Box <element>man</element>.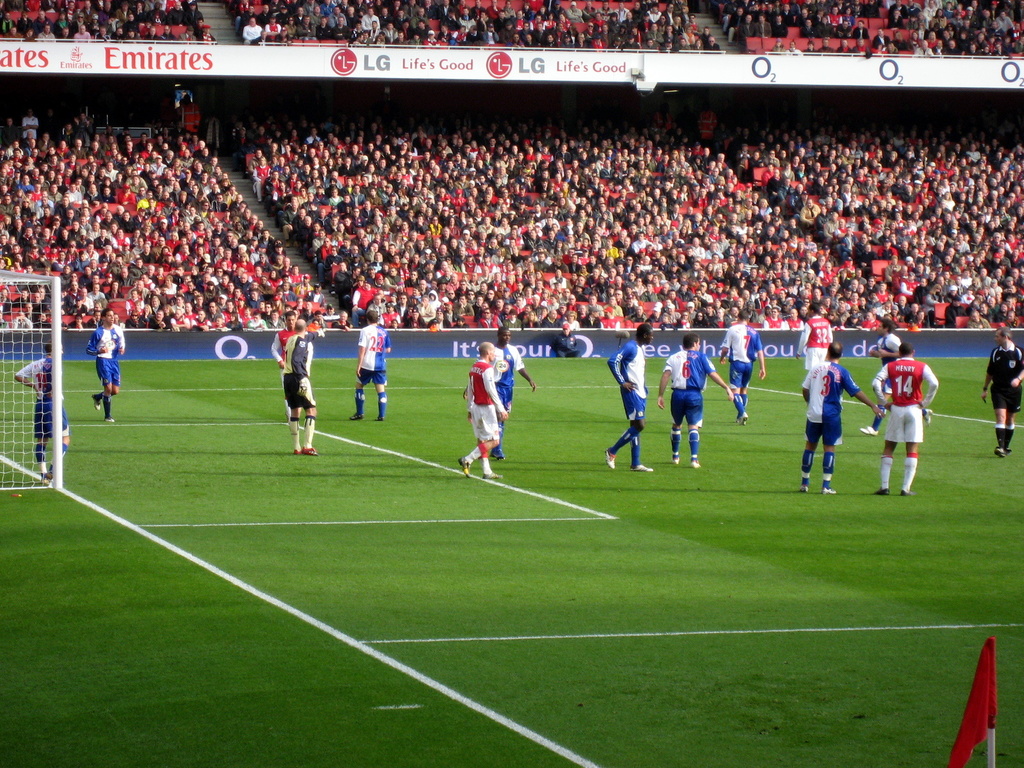
bbox=[348, 282, 380, 329].
